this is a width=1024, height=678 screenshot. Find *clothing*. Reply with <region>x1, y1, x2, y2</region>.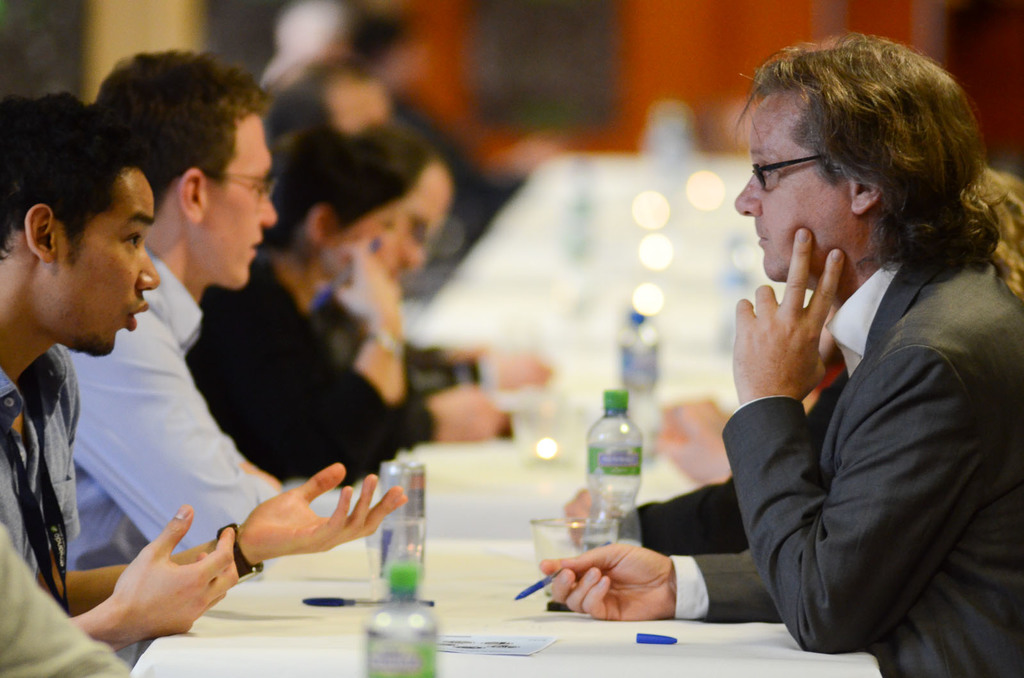
<region>653, 223, 1023, 677</region>.
